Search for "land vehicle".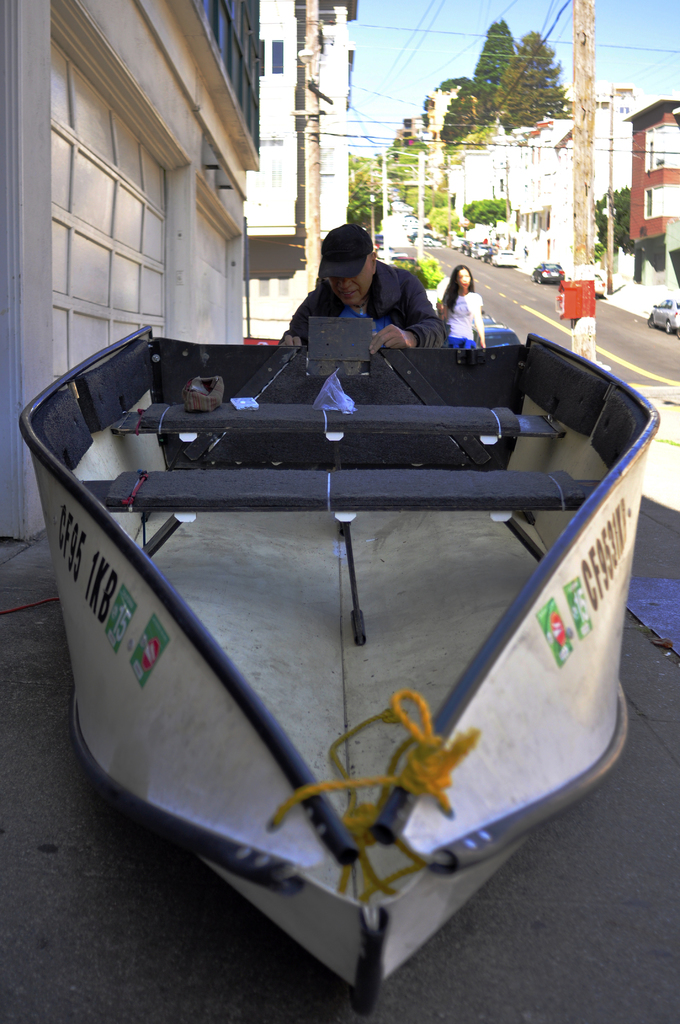
Found at region(481, 323, 518, 350).
